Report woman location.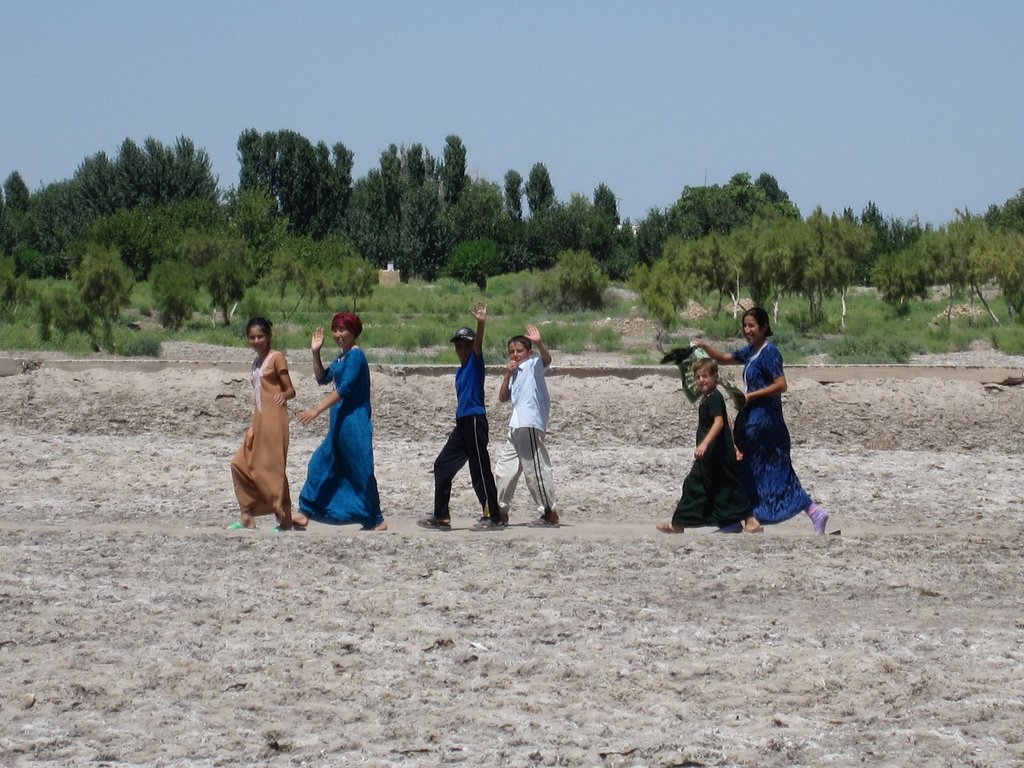
Report: bbox=[683, 294, 822, 543].
